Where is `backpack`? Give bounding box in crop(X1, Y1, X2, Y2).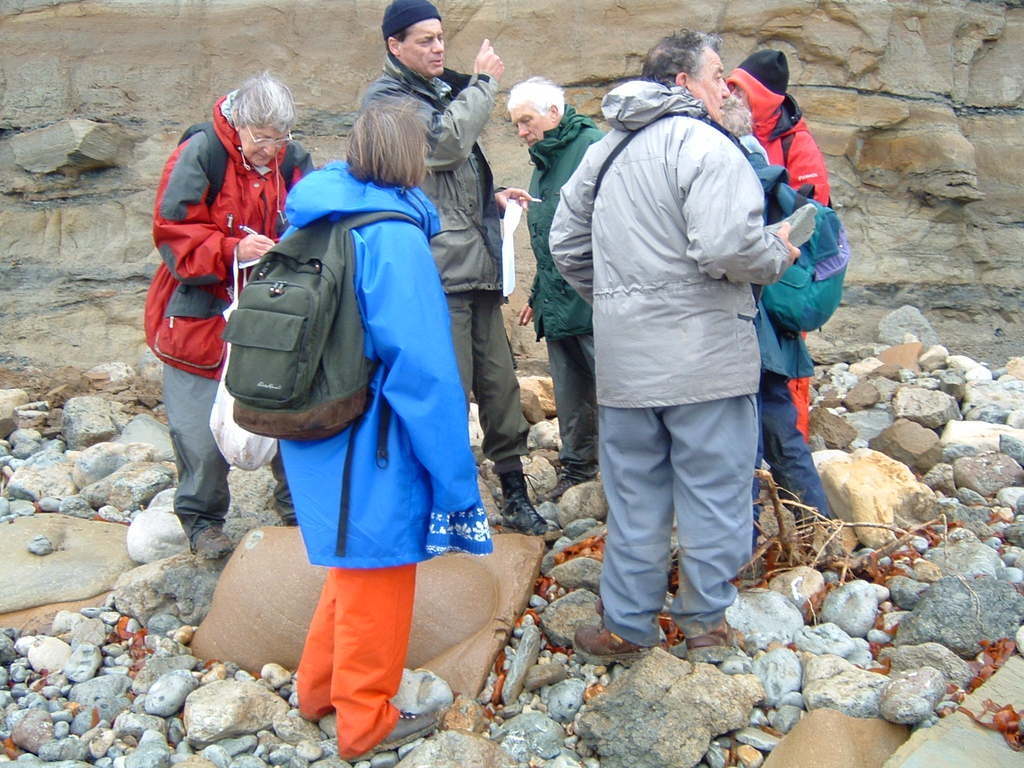
crop(169, 120, 307, 230).
